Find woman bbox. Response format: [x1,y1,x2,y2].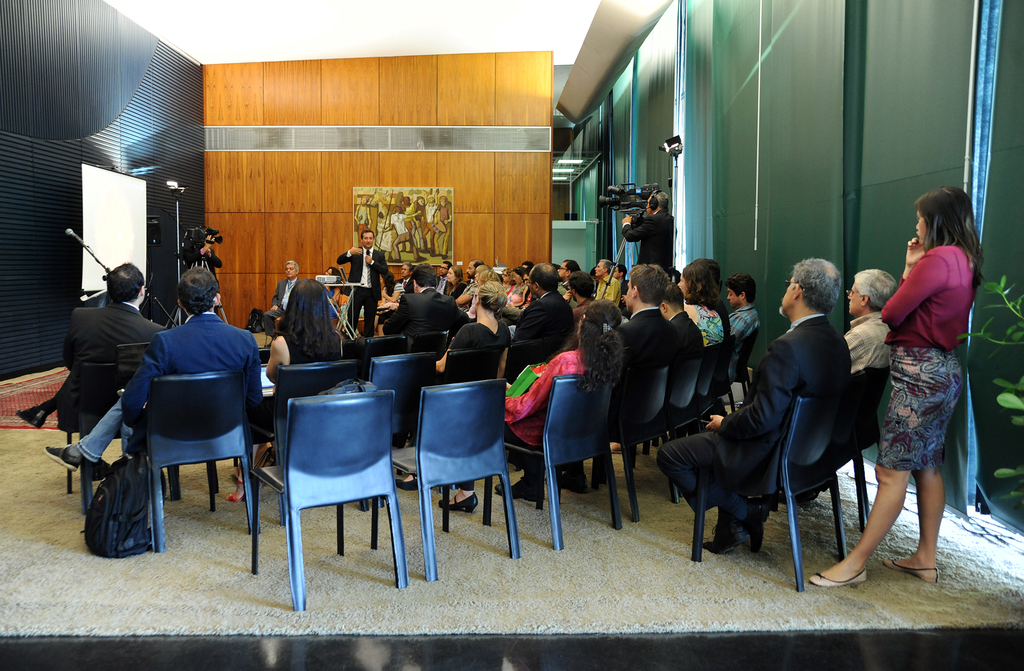
[500,297,630,504].
